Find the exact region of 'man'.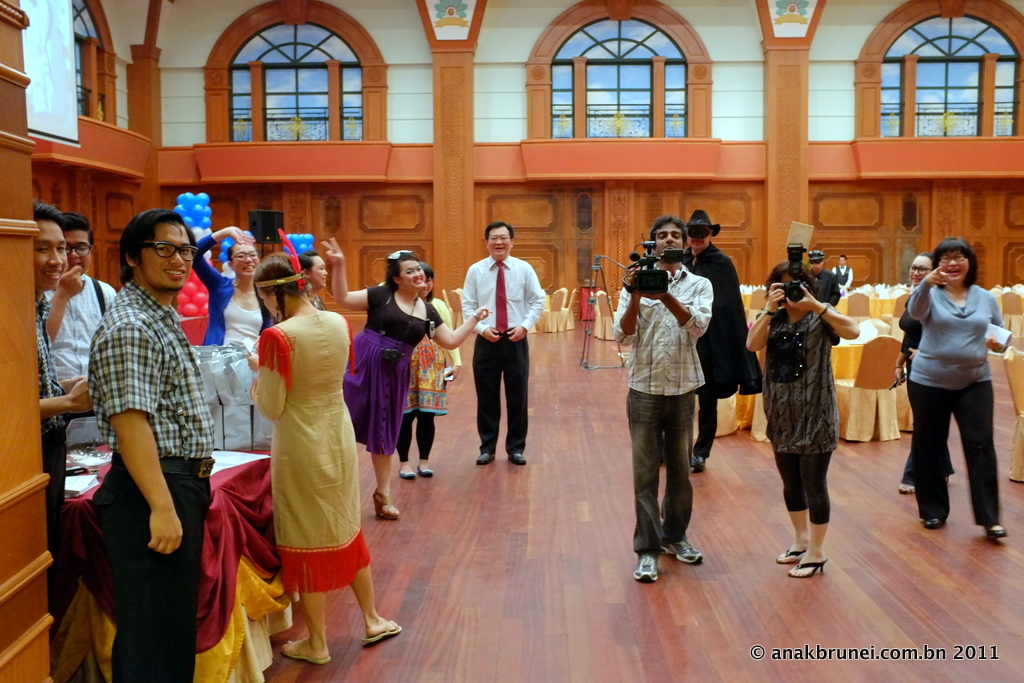
Exact region: select_region(831, 254, 850, 295).
